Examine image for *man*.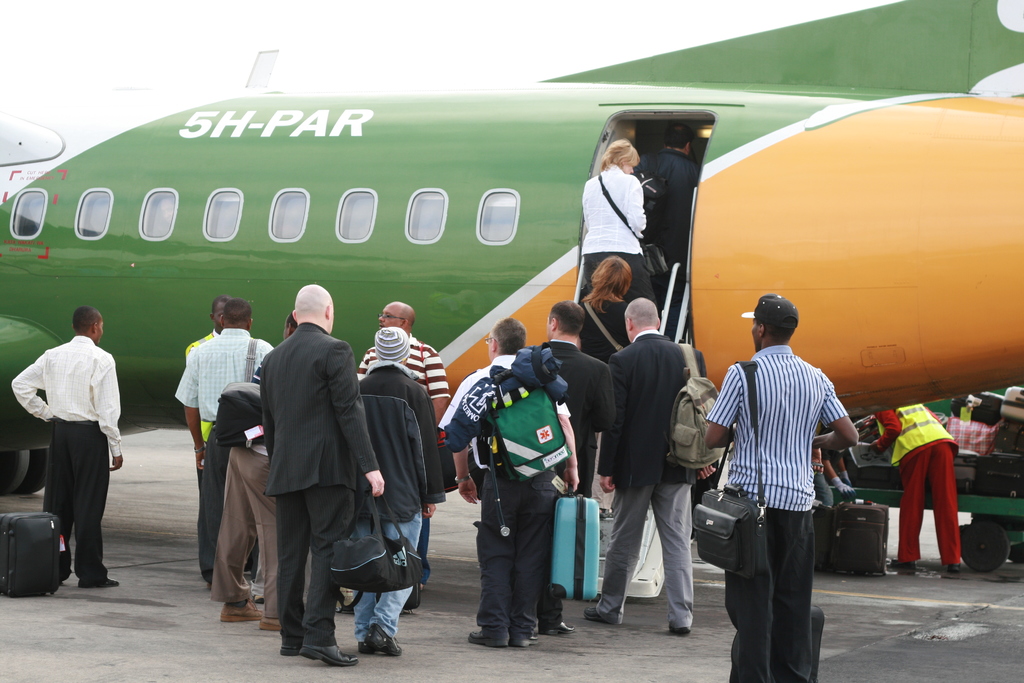
Examination result: BBox(354, 299, 452, 591).
